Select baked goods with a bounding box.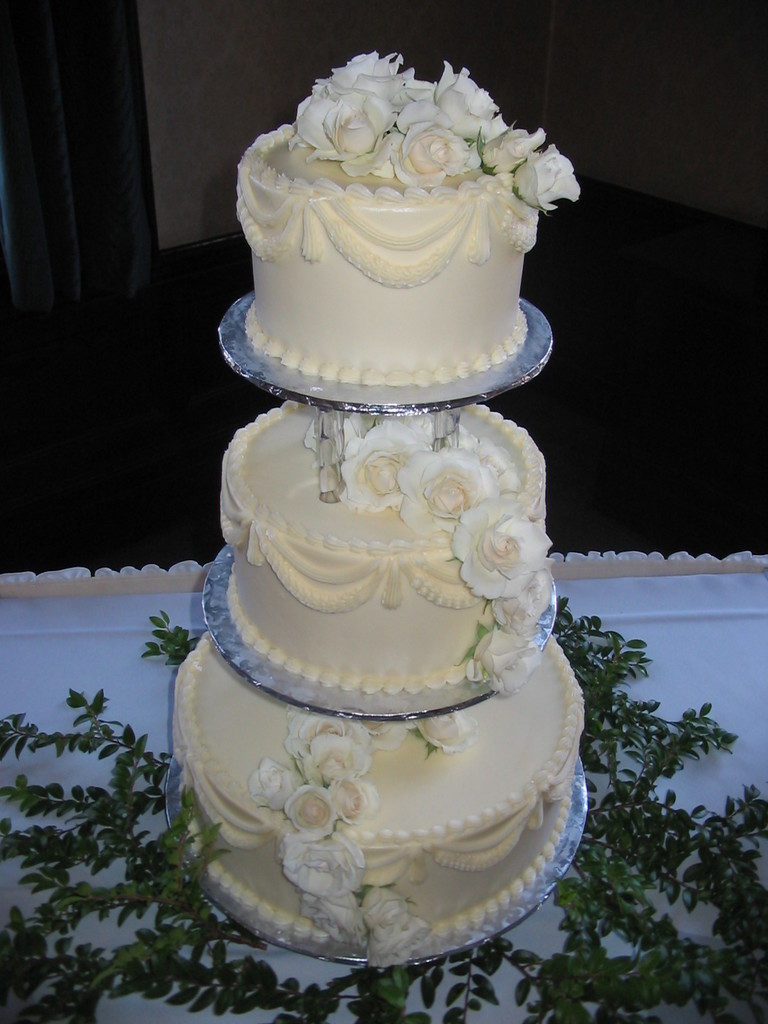
<region>218, 403, 557, 694</region>.
